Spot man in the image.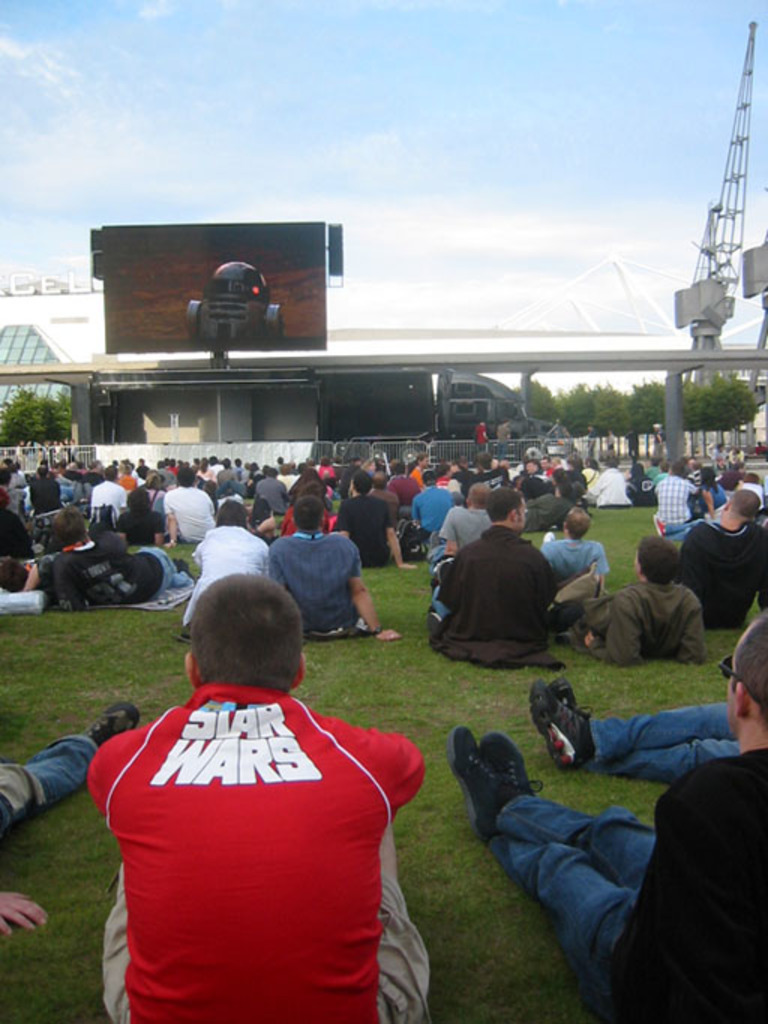
man found at box(84, 571, 428, 1023).
